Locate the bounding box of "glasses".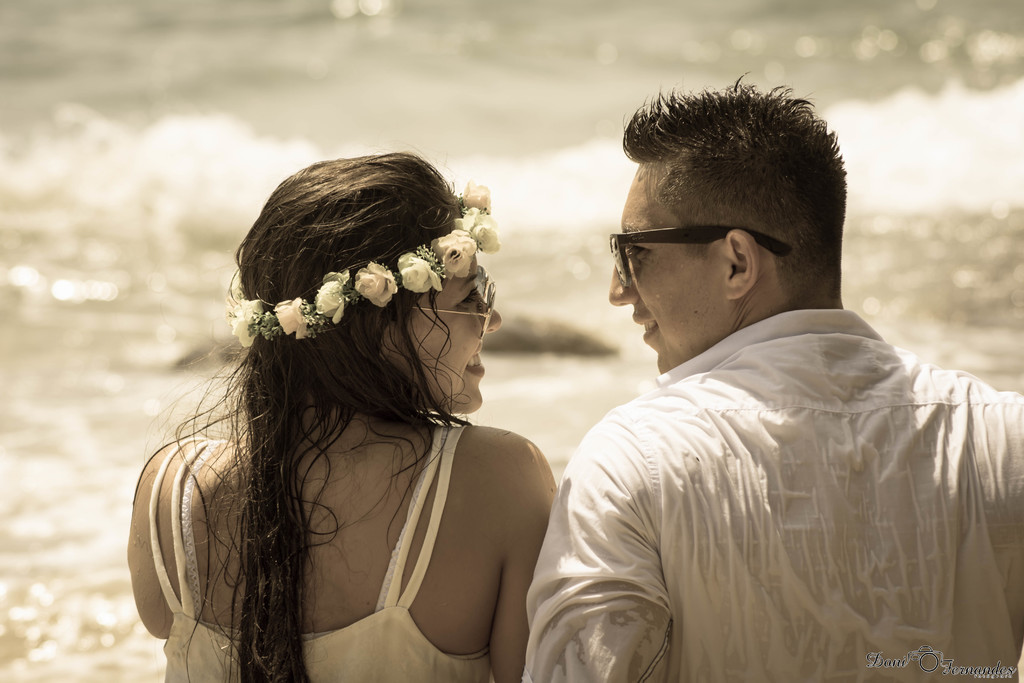
Bounding box: l=606, t=226, r=794, b=290.
